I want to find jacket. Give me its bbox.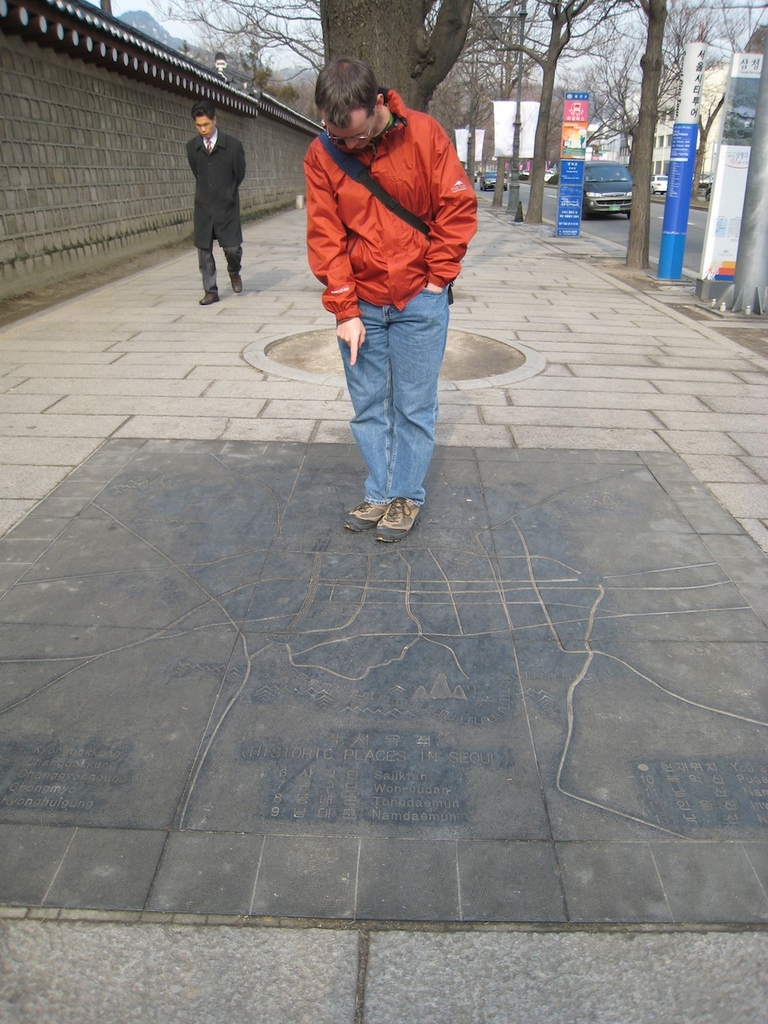
185,131,244,251.
